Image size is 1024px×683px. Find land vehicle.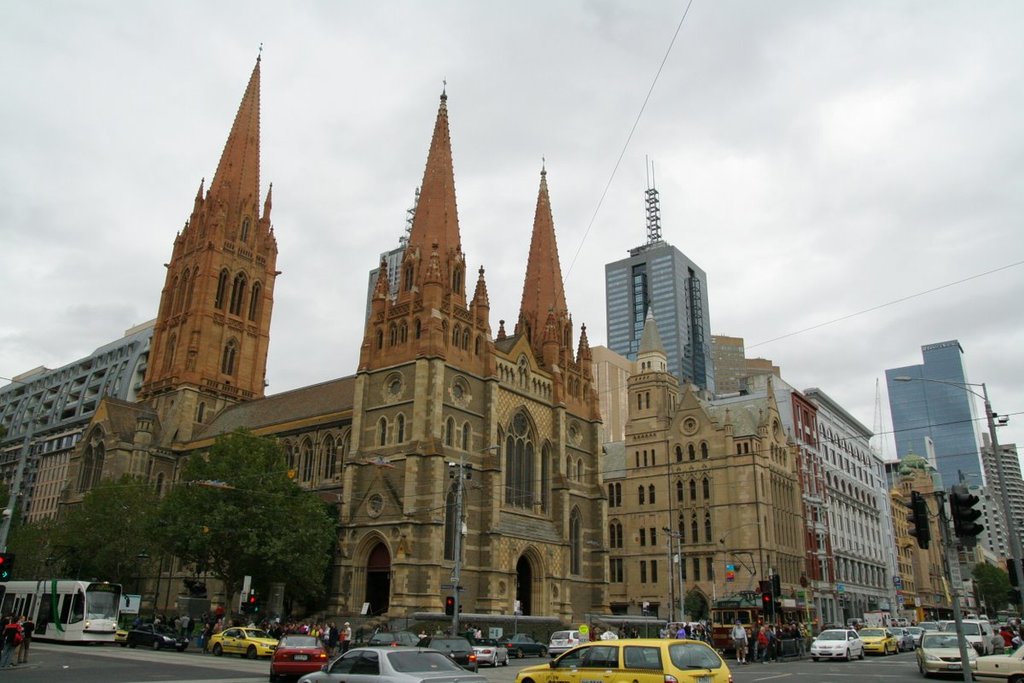
left=665, top=618, right=701, bottom=633.
